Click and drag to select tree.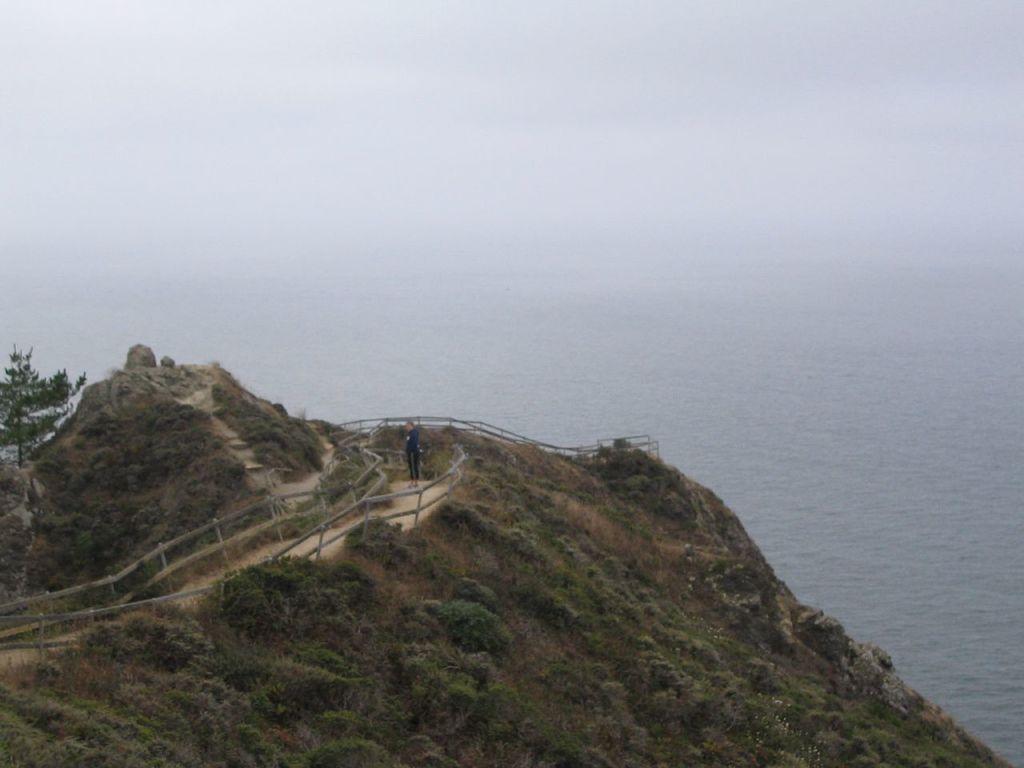
Selection: box(0, 342, 90, 475).
